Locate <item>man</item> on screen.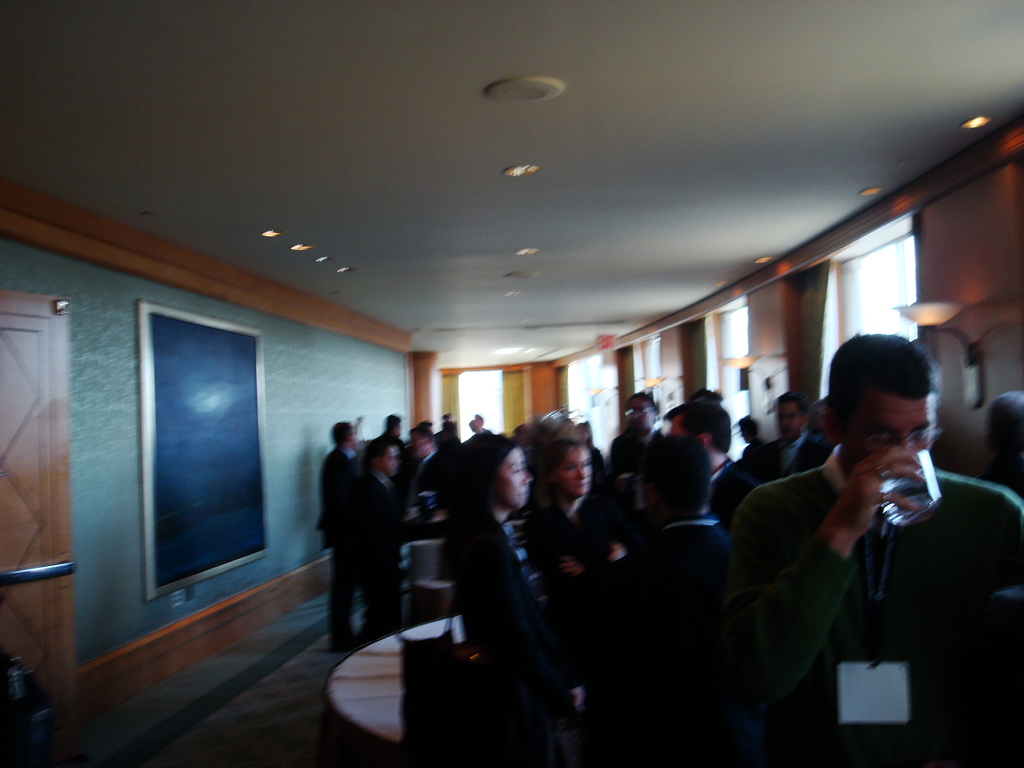
On screen at l=407, t=427, r=443, b=492.
